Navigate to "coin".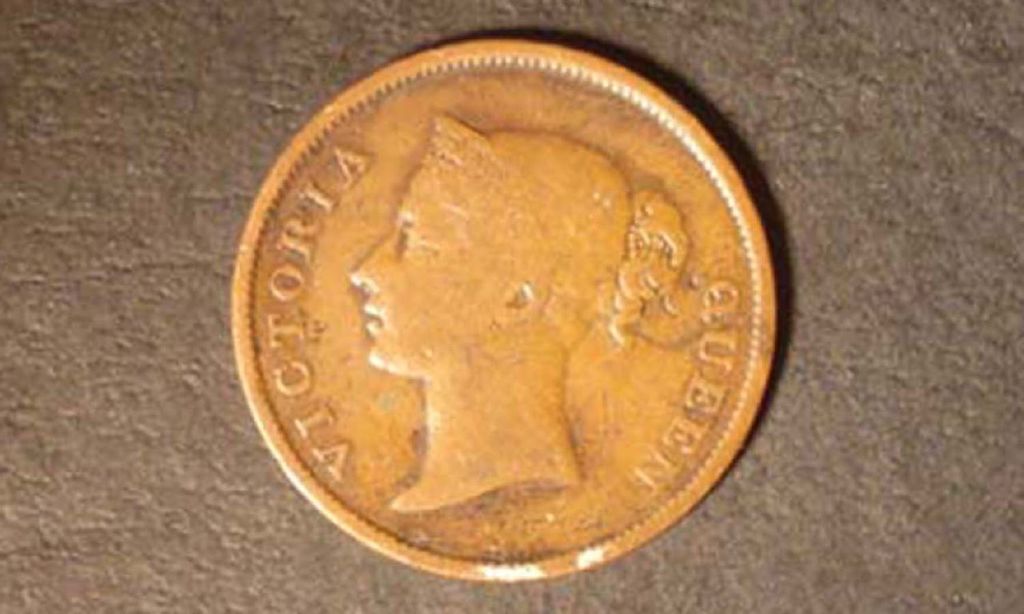
Navigation target: box(229, 34, 777, 580).
